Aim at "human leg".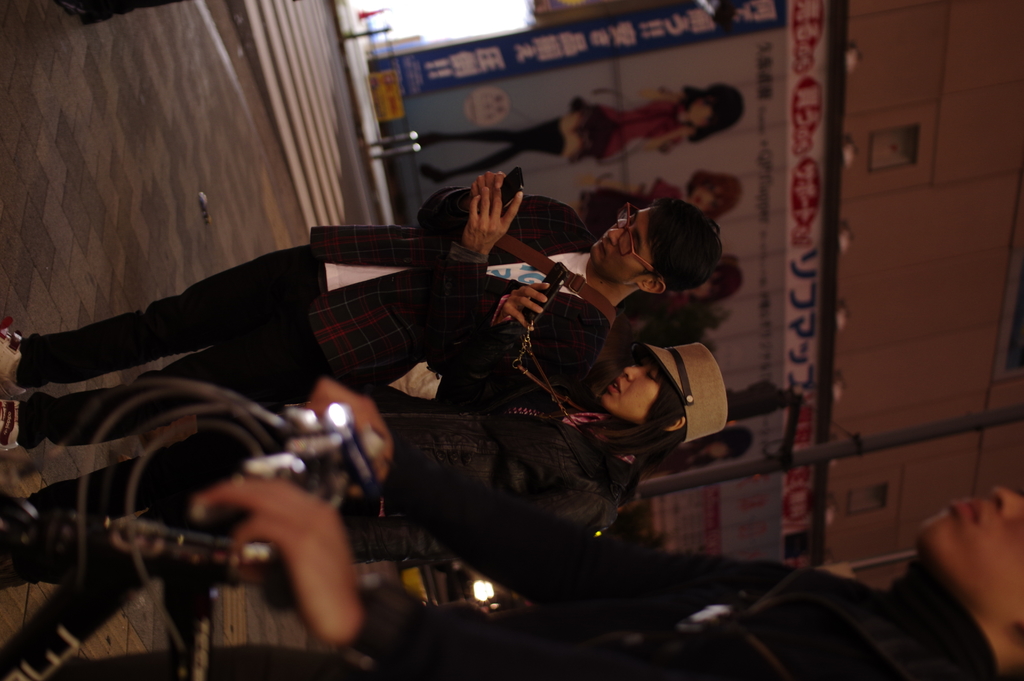
Aimed at region(423, 126, 579, 157).
